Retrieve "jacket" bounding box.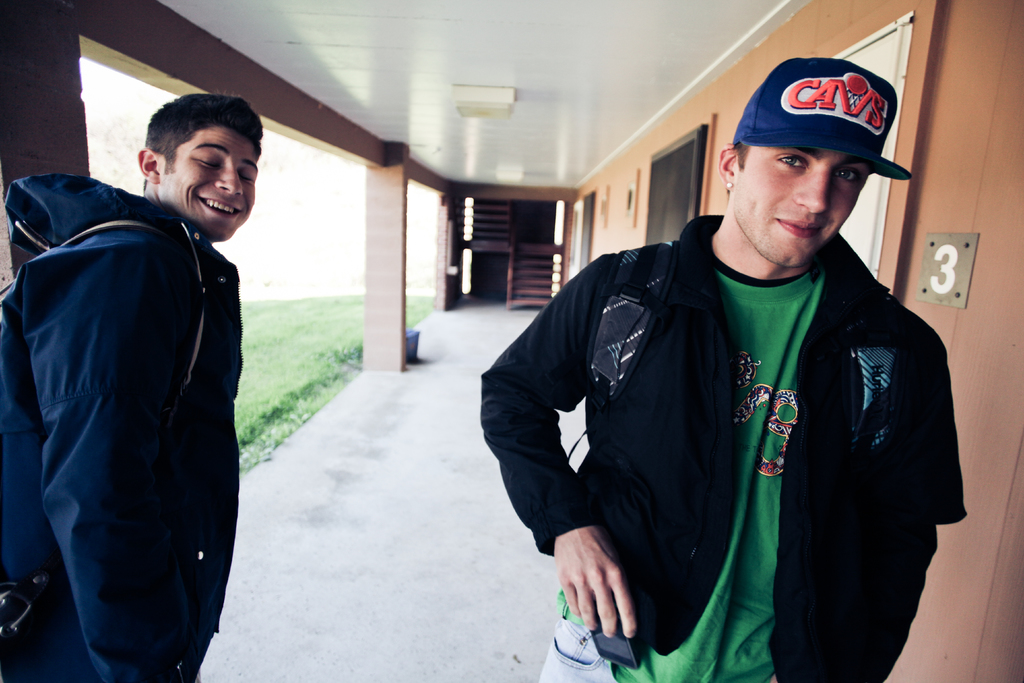
Bounding box: (476,211,976,682).
